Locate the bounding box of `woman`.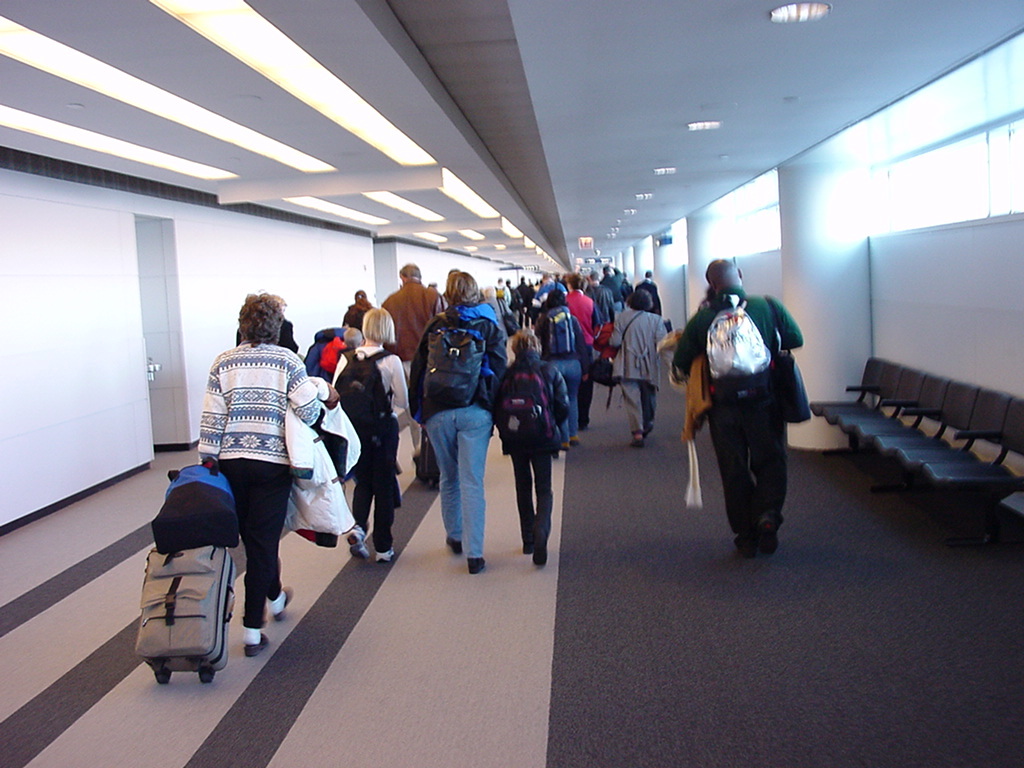
Bounding box: crop(409, 273, 505, 571).
